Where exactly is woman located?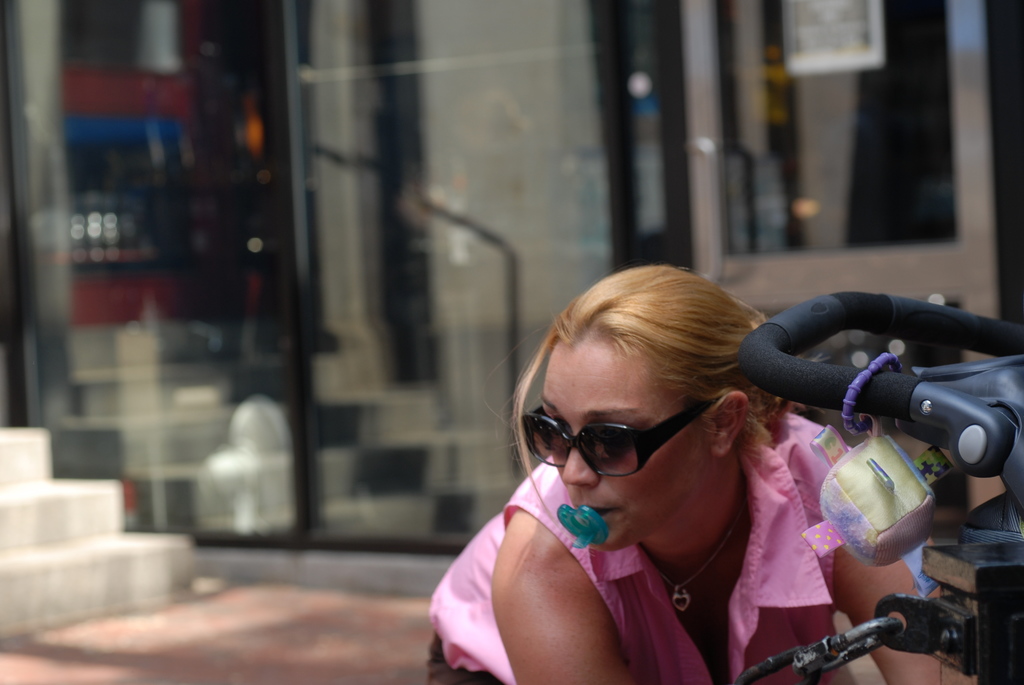
Its bounding box is (422,267,991,684).
